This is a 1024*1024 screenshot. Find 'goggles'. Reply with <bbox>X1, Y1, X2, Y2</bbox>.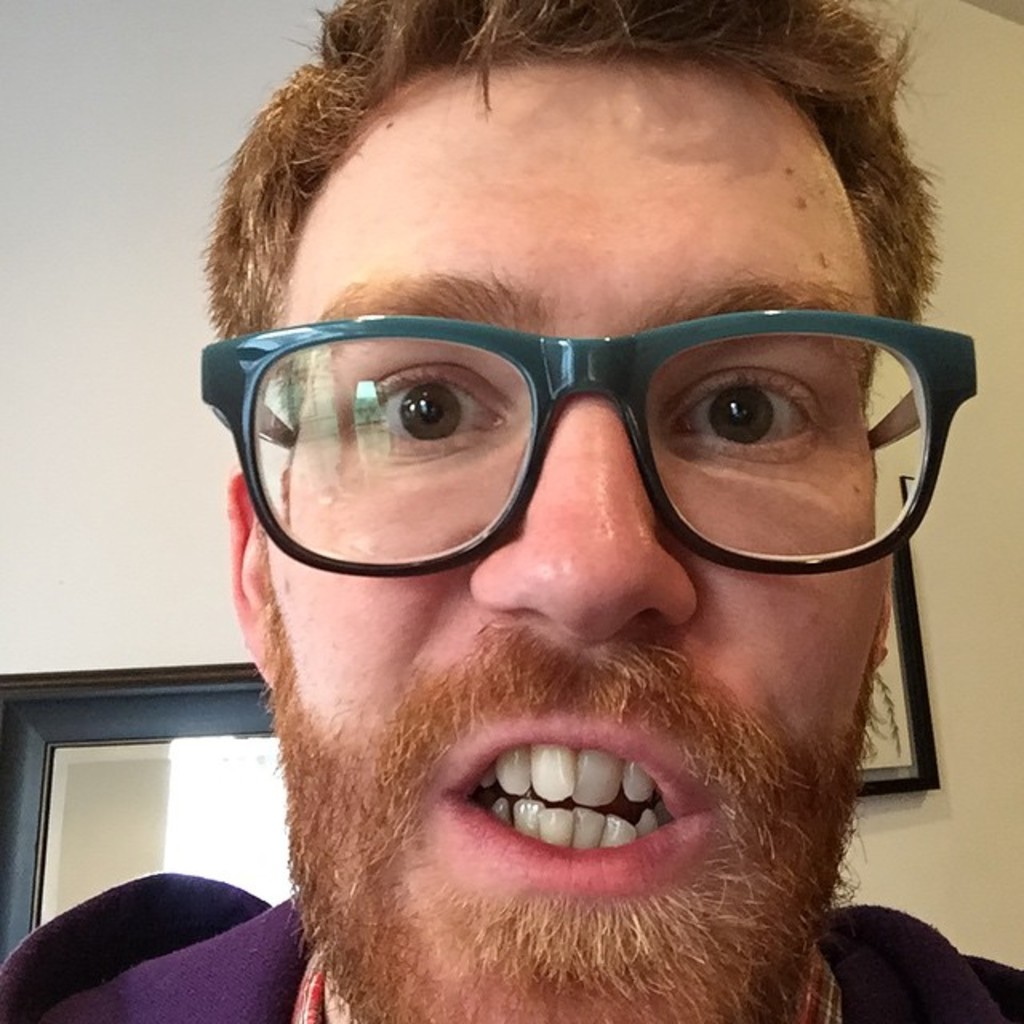
<bbox>192, 304, 984, 578</bbox>.
